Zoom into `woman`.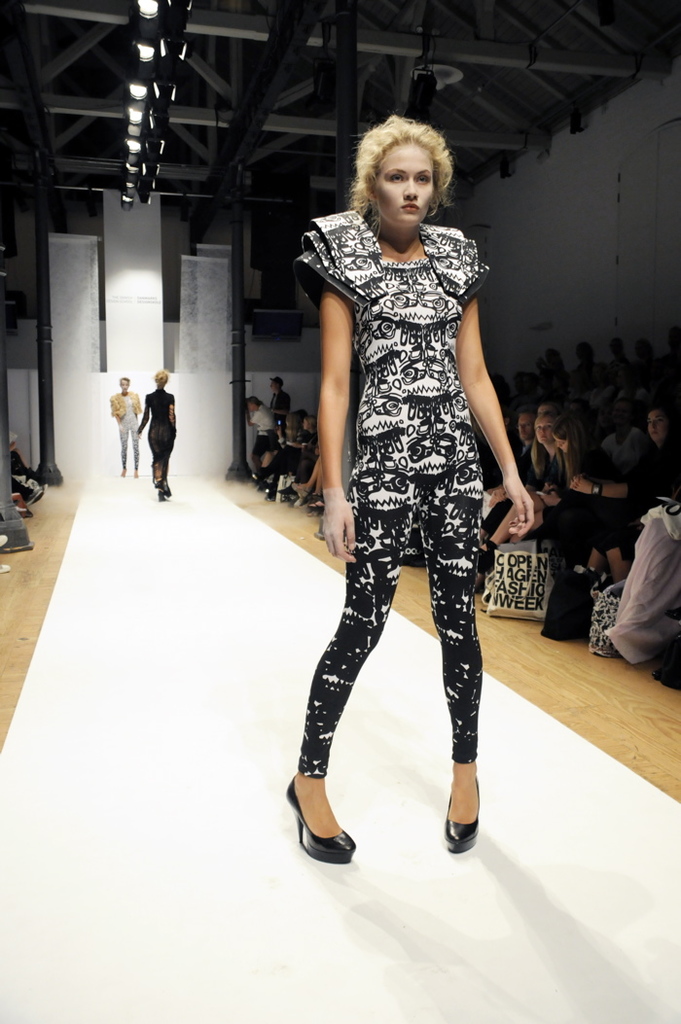
Zoom target: 246,396,280,495.
